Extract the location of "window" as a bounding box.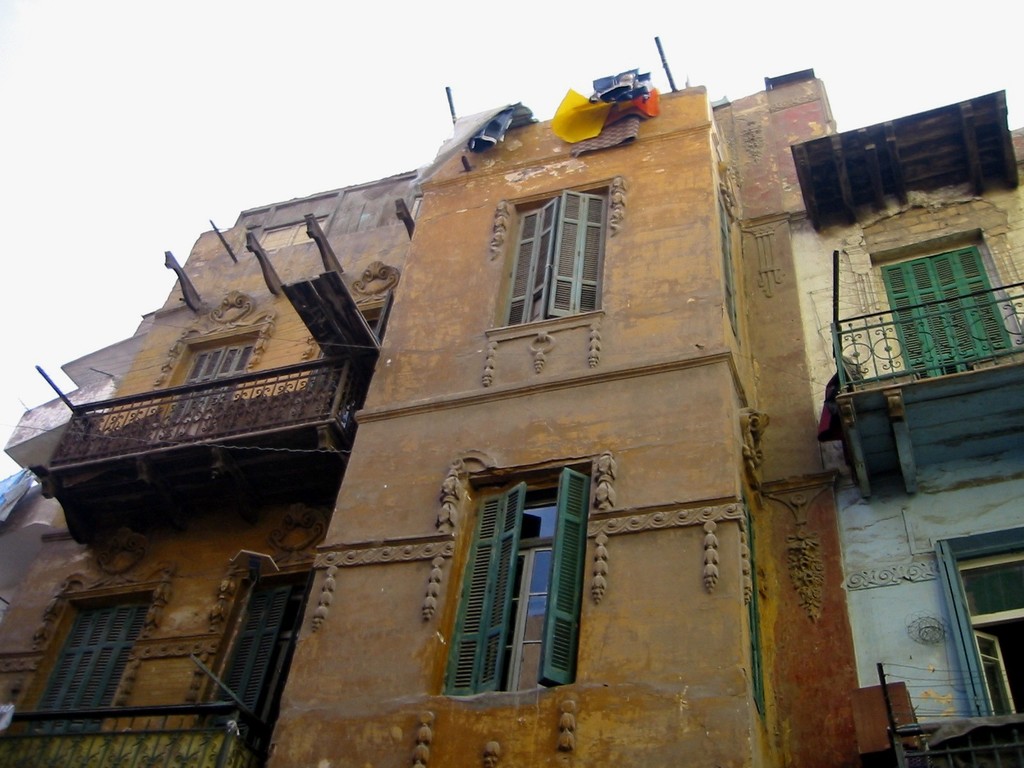
bbox=[875, 243, 1015, 379].
